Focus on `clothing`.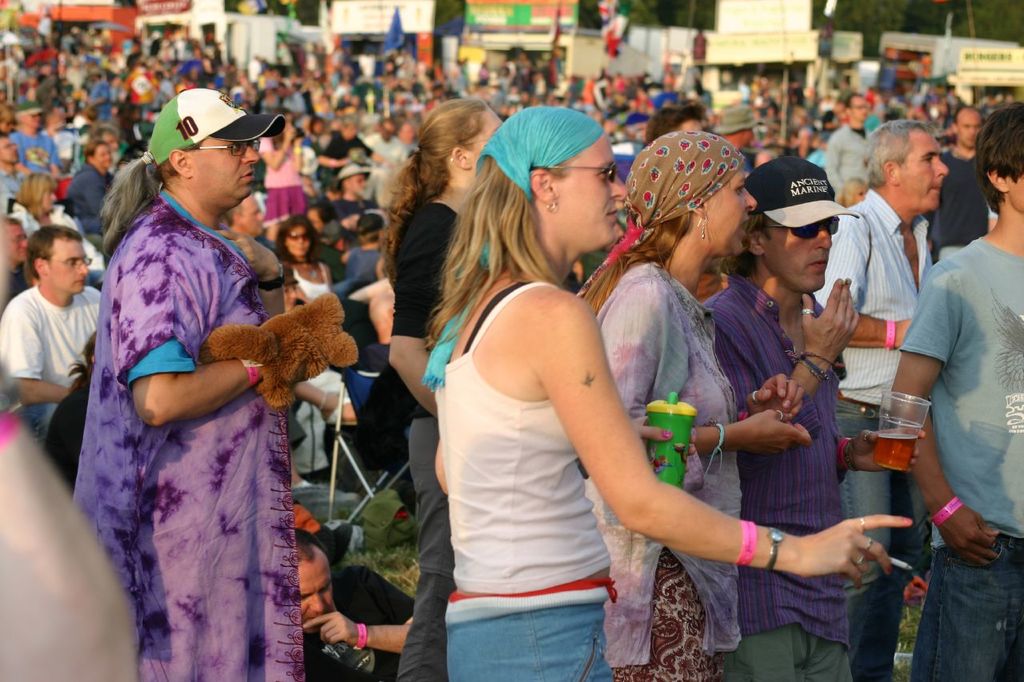
Focused at select_region(304, 564, 418, 676).
